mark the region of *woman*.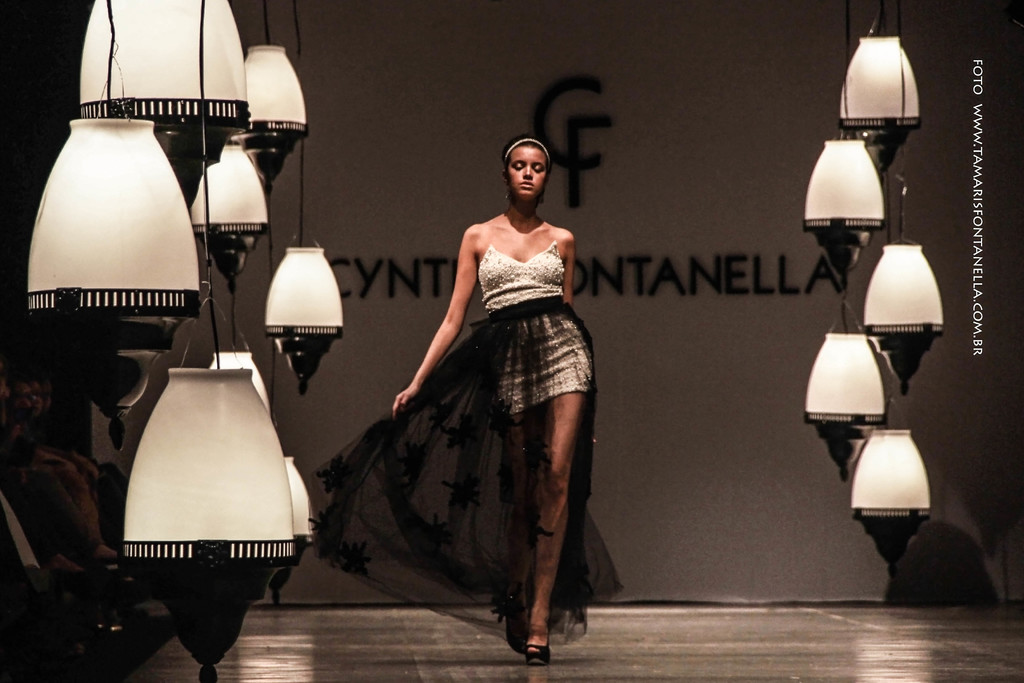
Region: [x1=353, y1=122, x2=609, y2=636].
